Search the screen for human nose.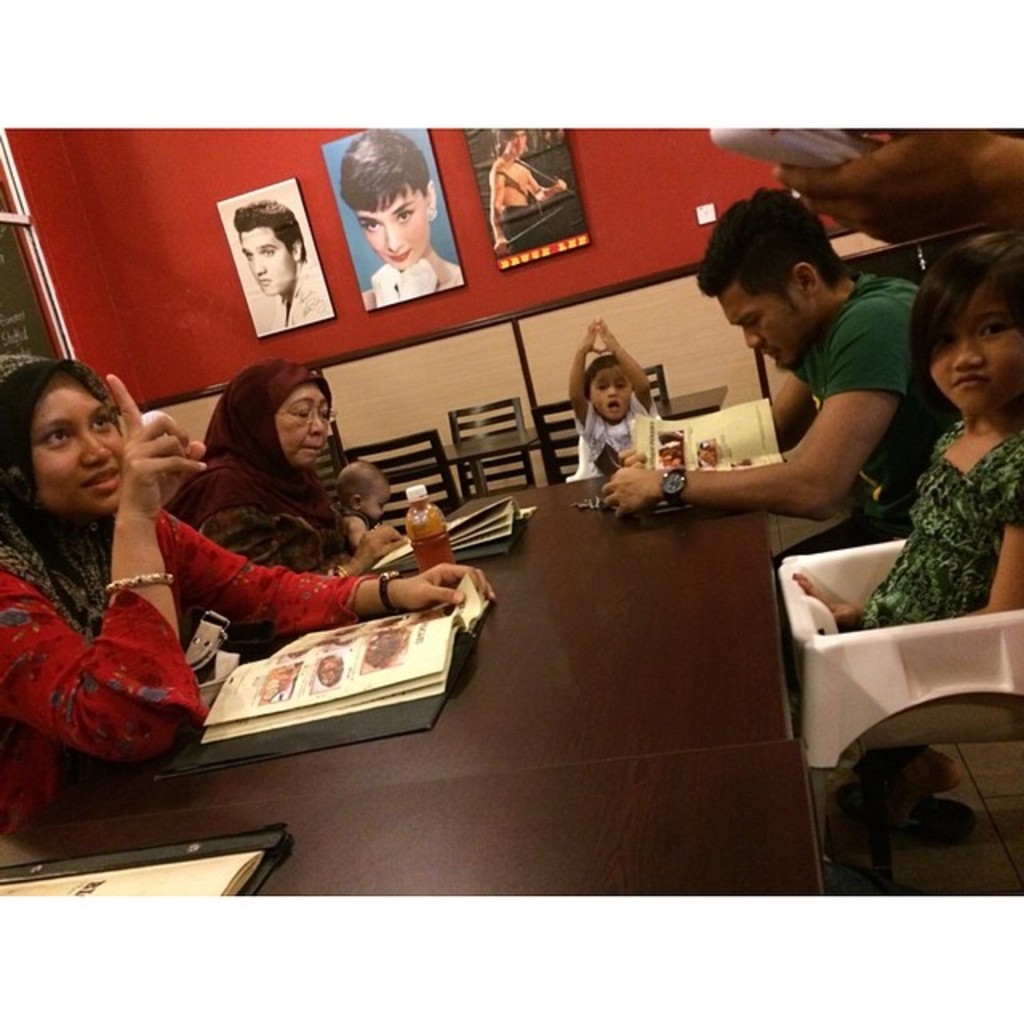
Found at x1=381 y1=222 x2=408 y2=253.
